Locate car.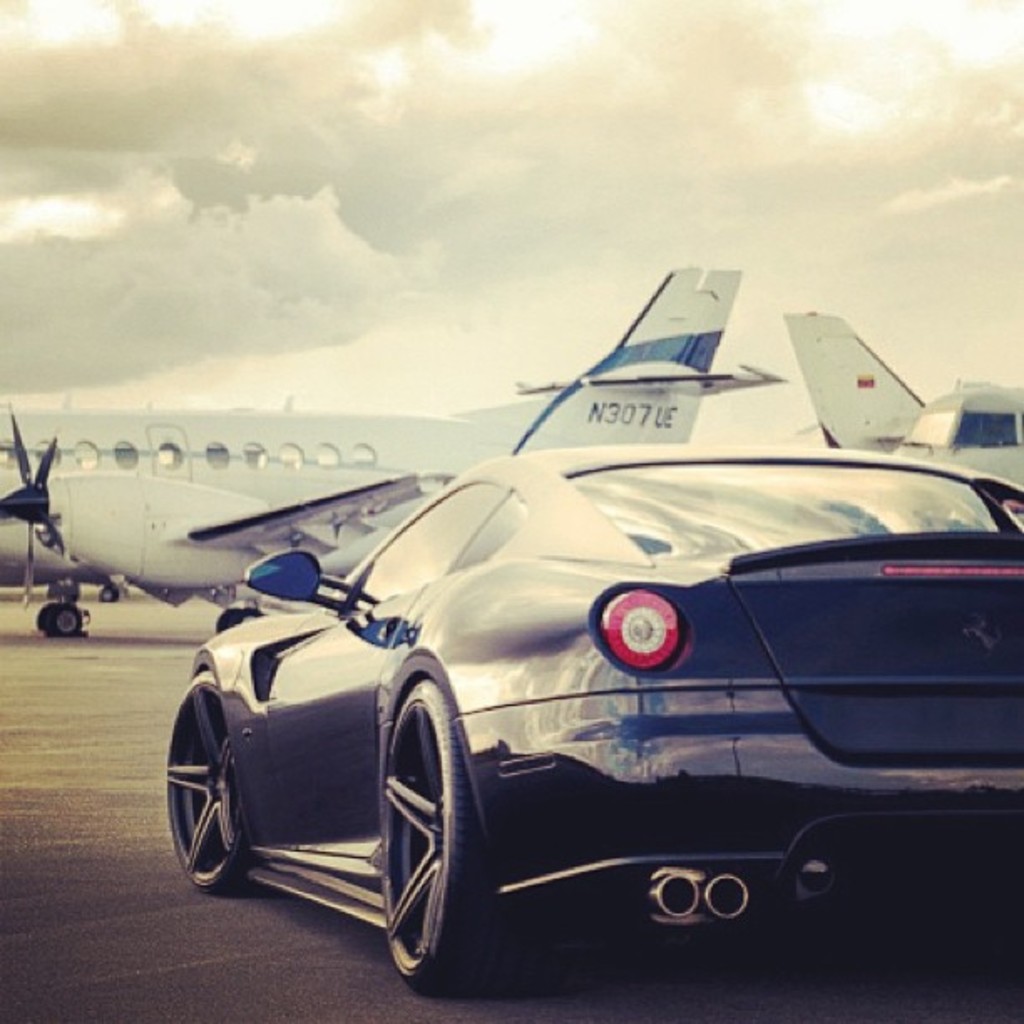
Bounding box: pyautogui.locateOnScreen(166, 445, 1022, 999).
